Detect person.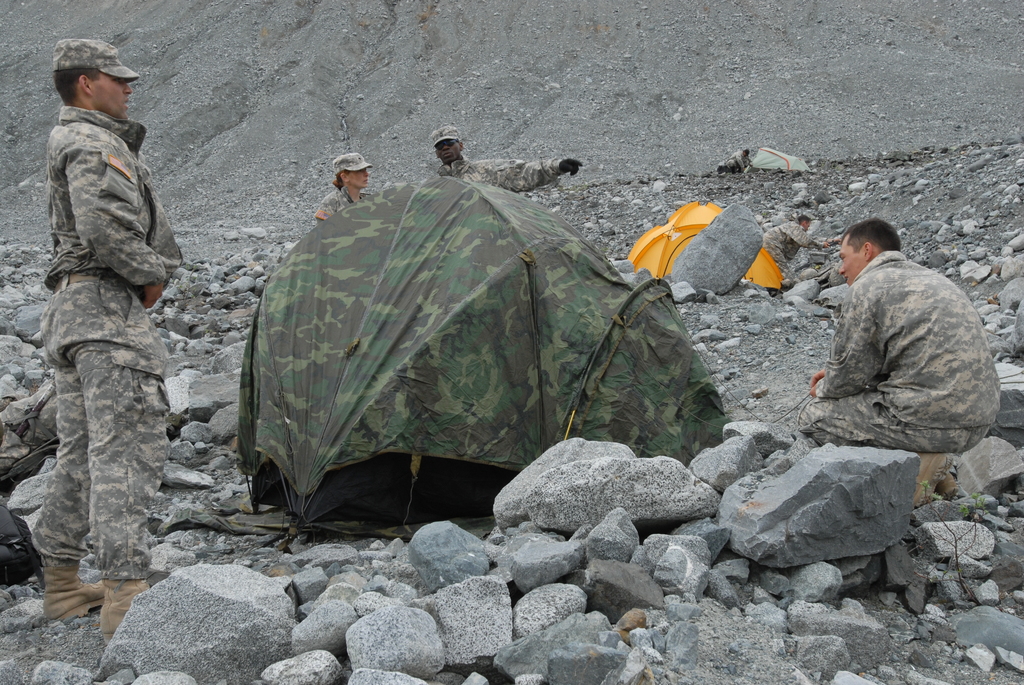
Detected at box=[312, 150, 372, 226].
